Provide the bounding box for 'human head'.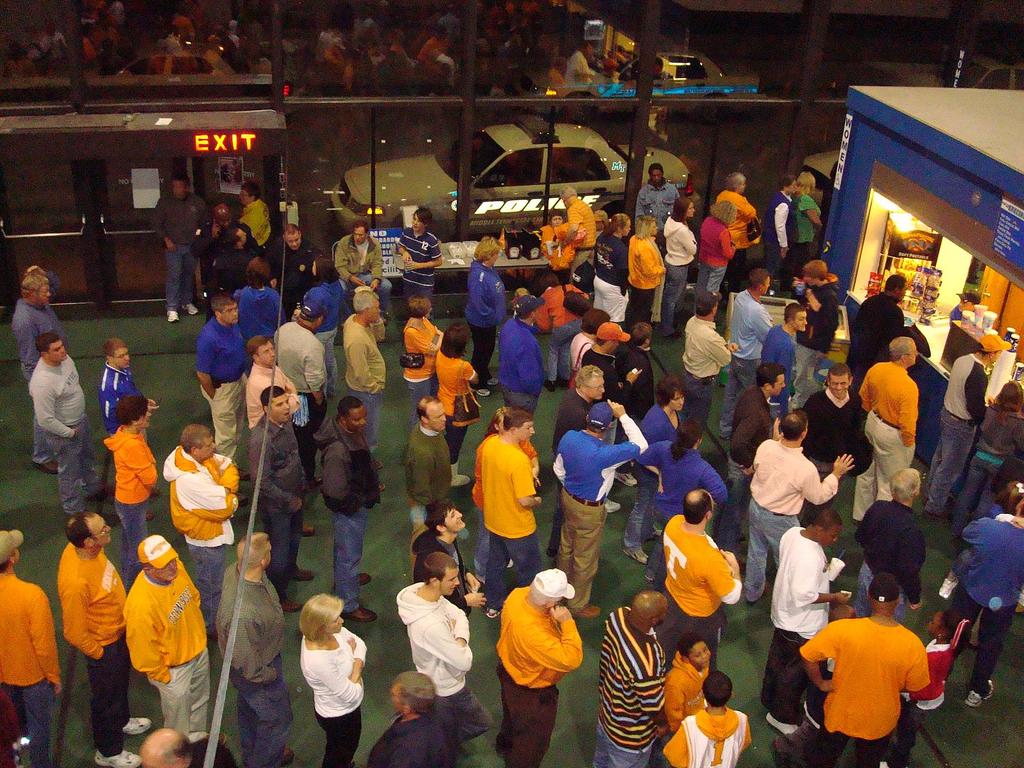
[65, 515, 111, 548].
